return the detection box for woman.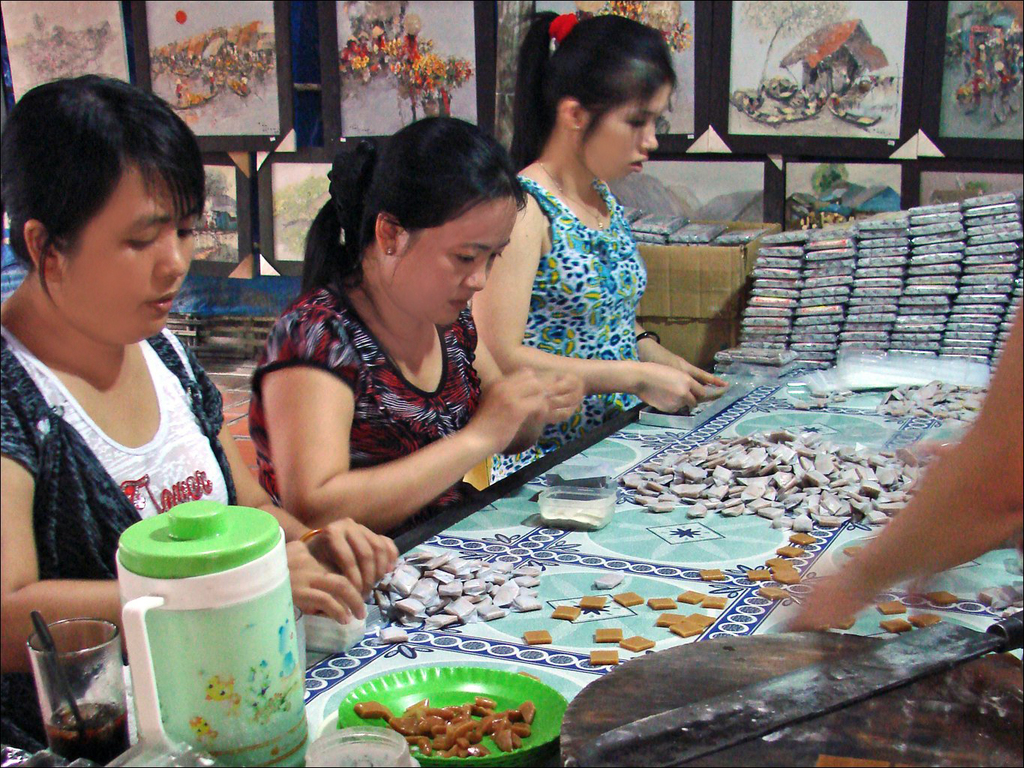
Rect(483, 3, 692, 479).
